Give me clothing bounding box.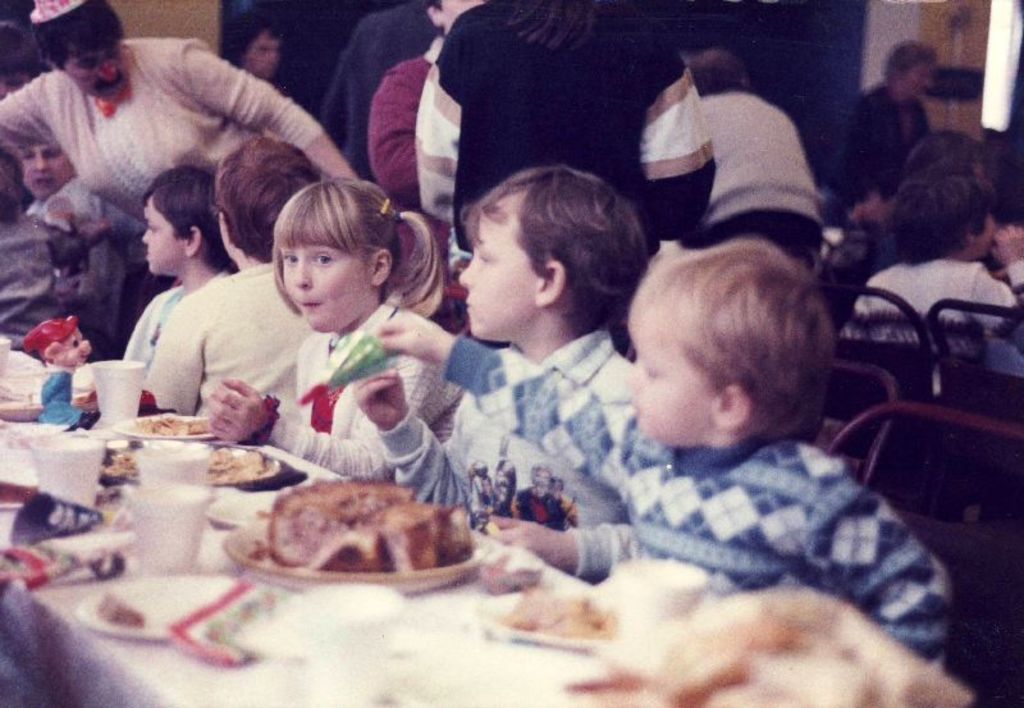
125,277,225,366.
